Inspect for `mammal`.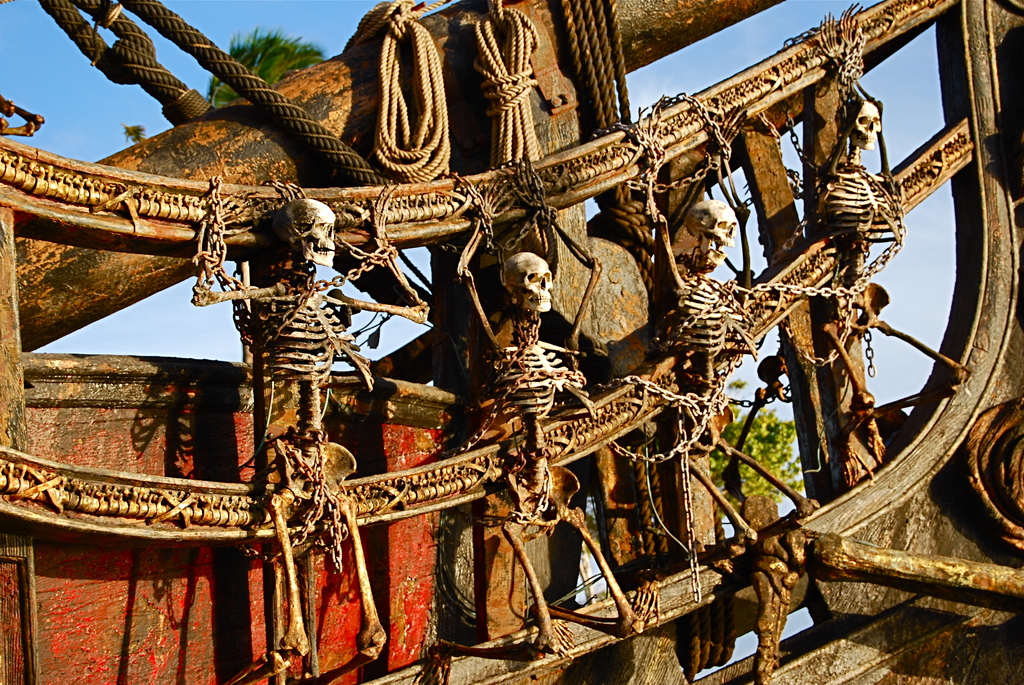
Inspection: [left=416, top=154, right=618, bottom=684].
